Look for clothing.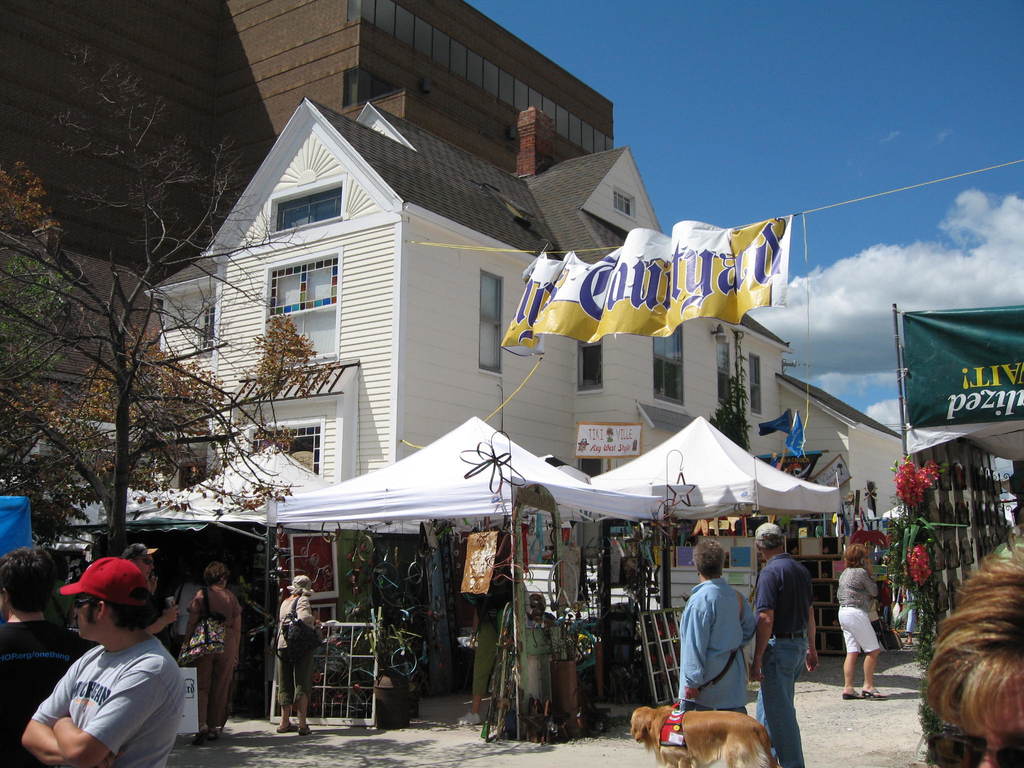
Found: {"left": 678, "top": 577, "right": 753, "bottom": 712}.
